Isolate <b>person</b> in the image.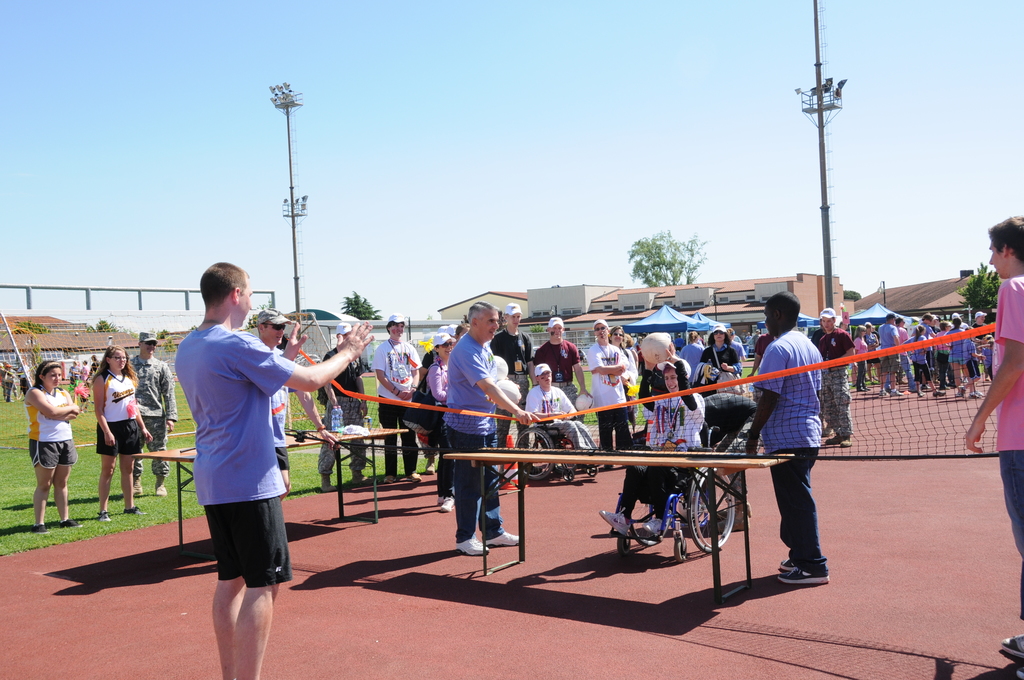
Isolated region: <box>417,331,457,467</box>.
